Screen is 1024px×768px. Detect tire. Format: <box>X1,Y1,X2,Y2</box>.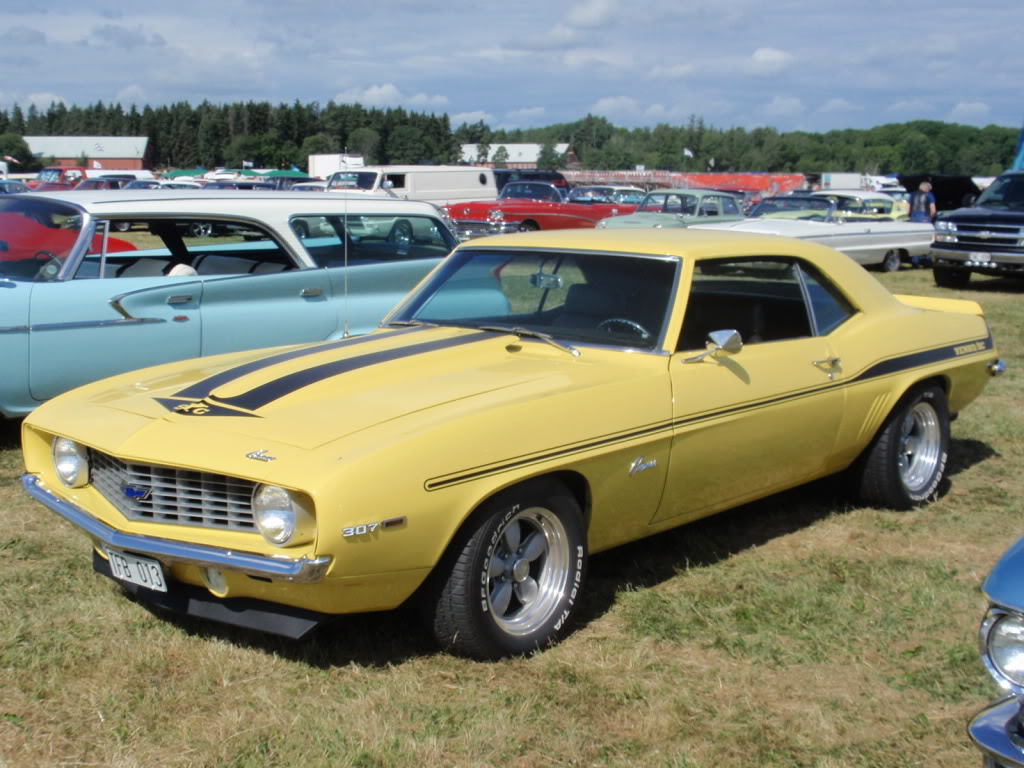
<box>853,377,951,508</box>.
